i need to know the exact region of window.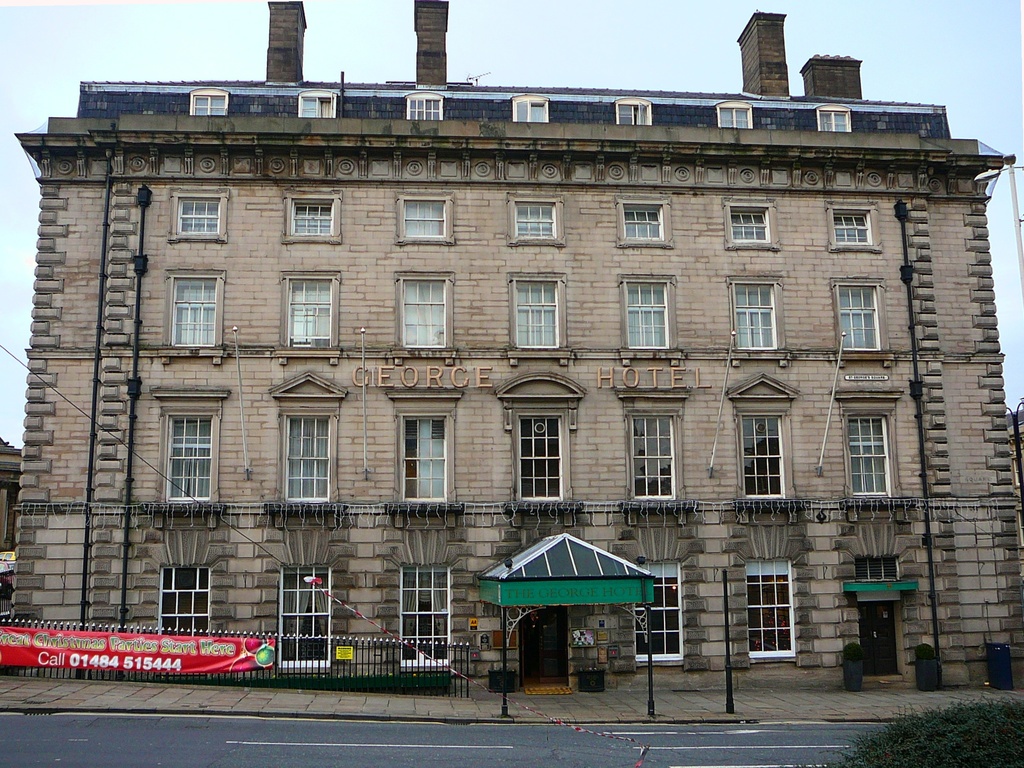
Region: <bbox>280, 277, 342, 348</bbox>.
